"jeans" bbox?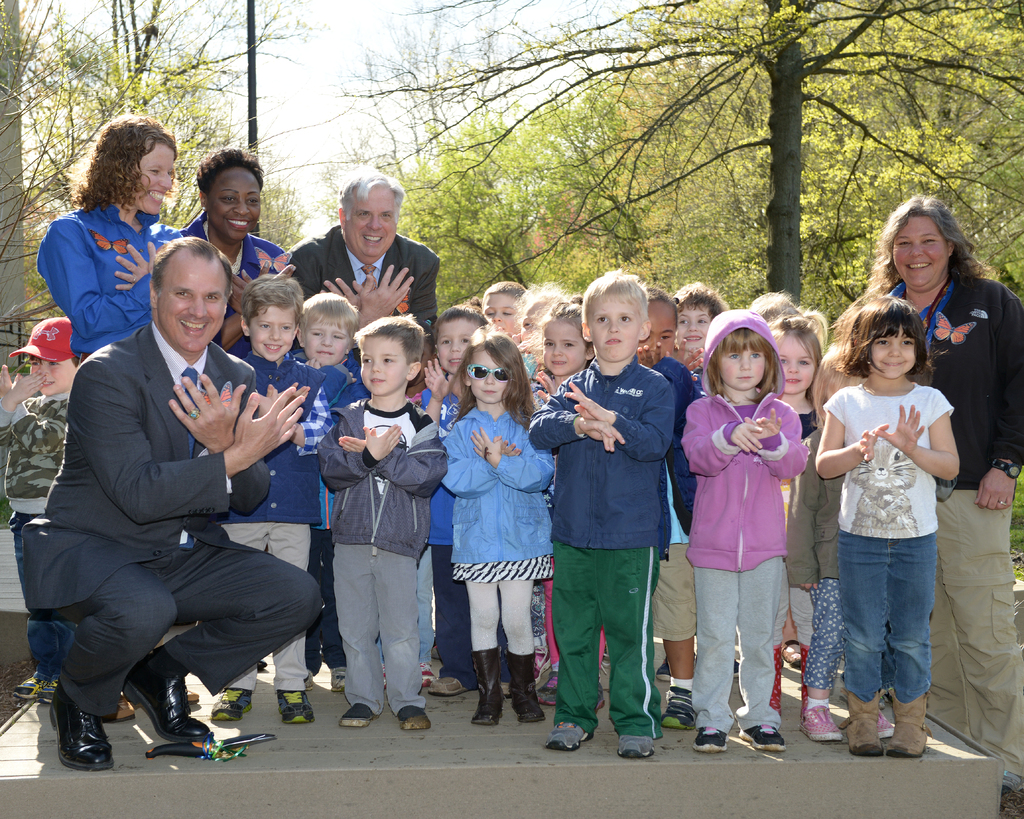
835, 530, 935, 702
